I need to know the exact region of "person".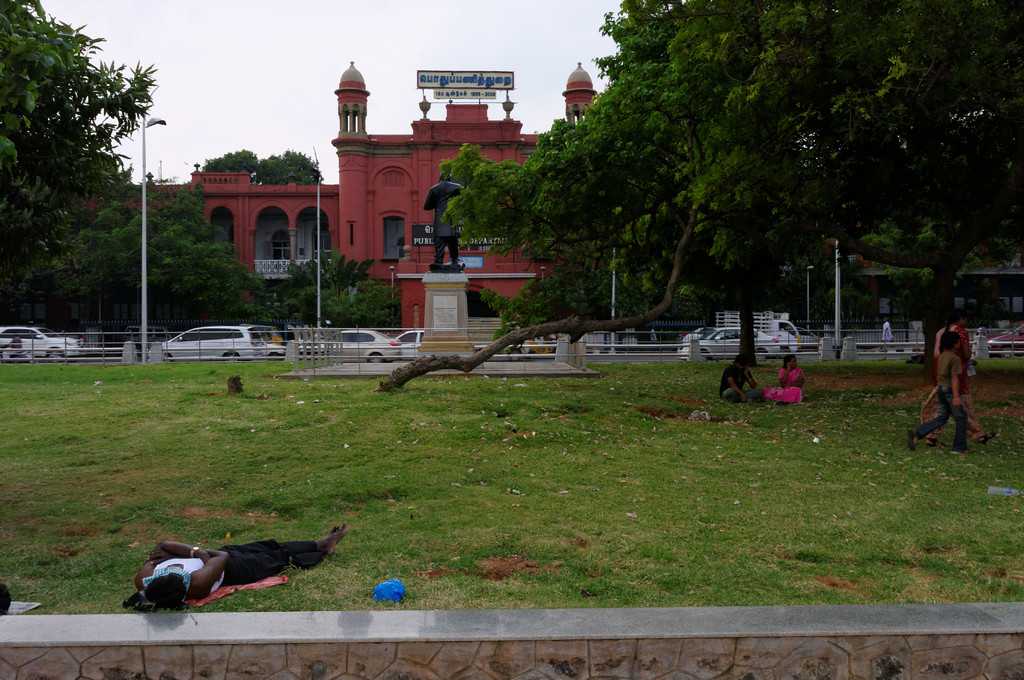
Region: (145, 521, 327, 619).
